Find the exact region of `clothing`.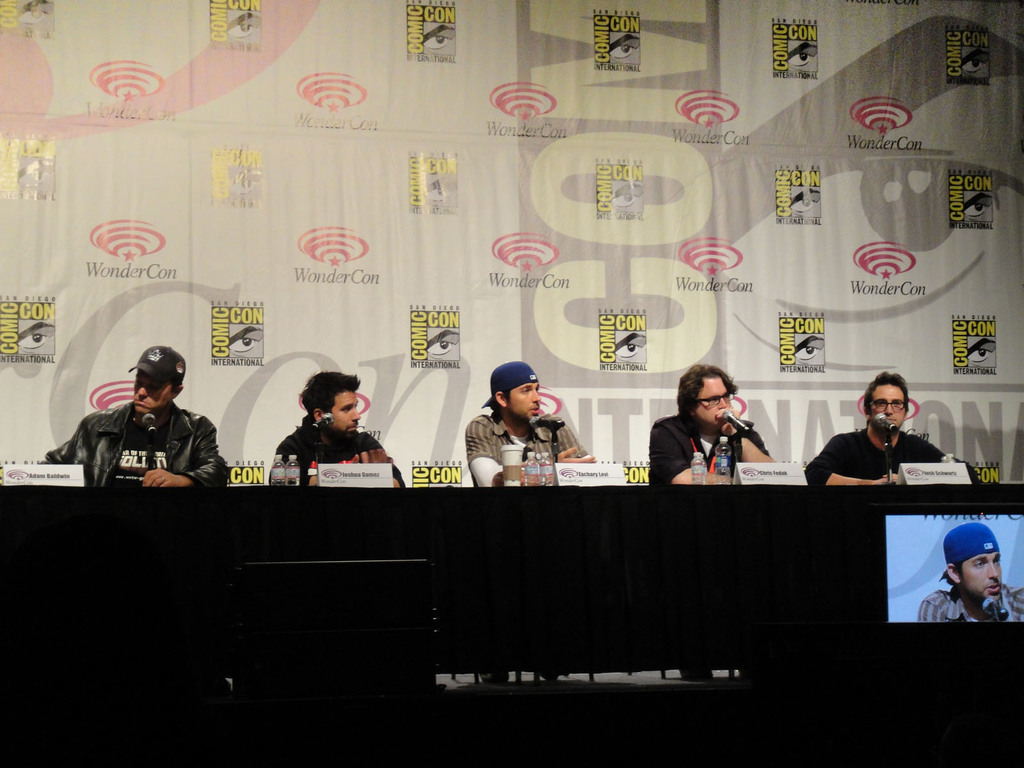
Exact region: 920, 583, 1023, 621.
